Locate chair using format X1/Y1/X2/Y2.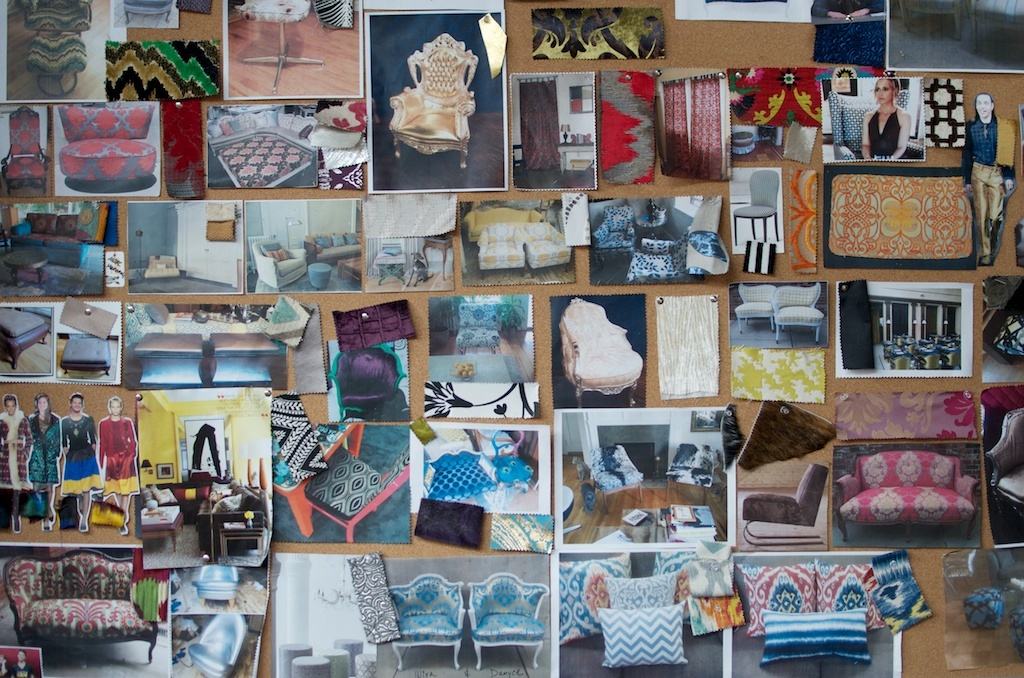
594/204/639/261.
